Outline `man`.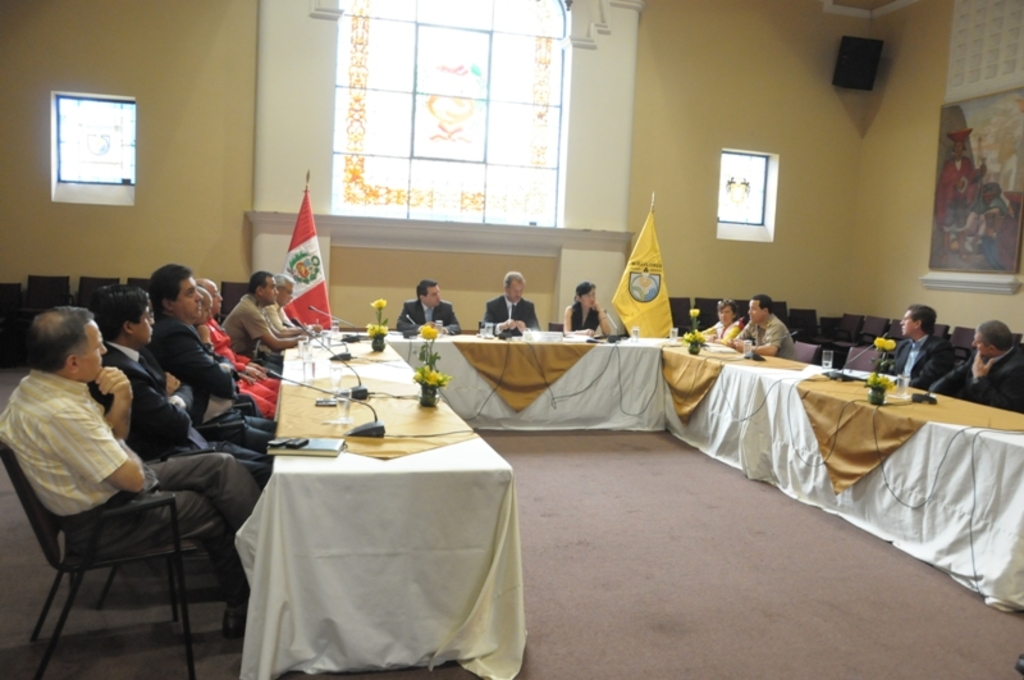
Outline: <bbox>151, 259, 256, 401</bbox>.
